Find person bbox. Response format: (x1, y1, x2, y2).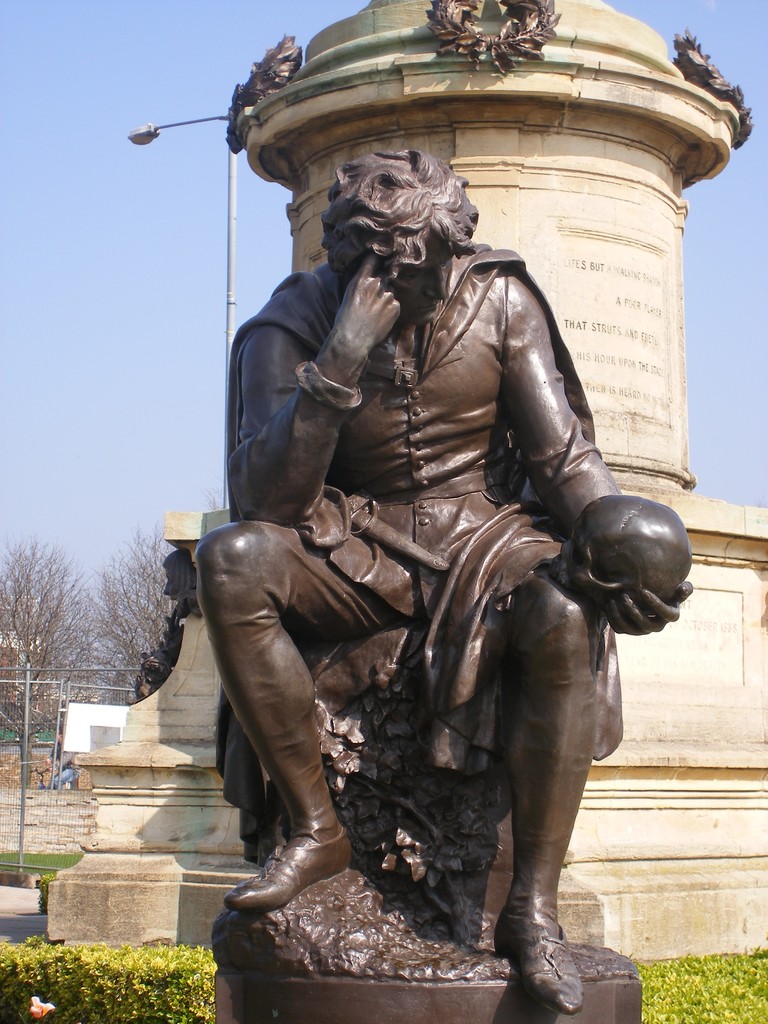
(194, 145, 696, 1012).
